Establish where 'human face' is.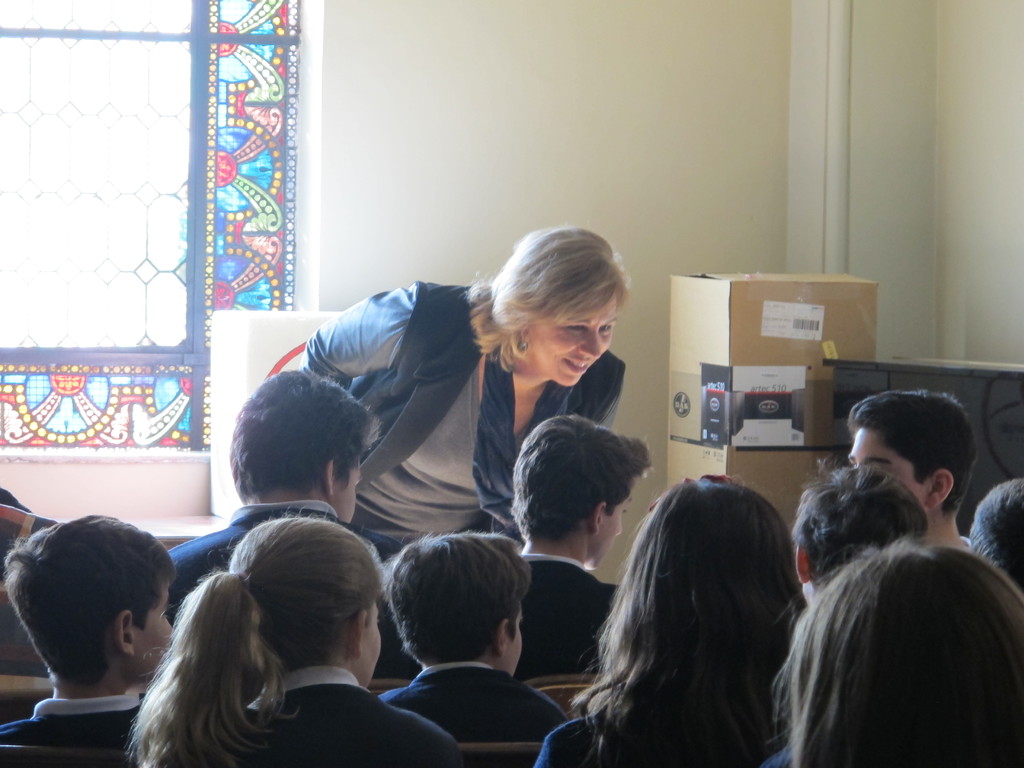
Established at select_region(498, 604, 523, 675).
